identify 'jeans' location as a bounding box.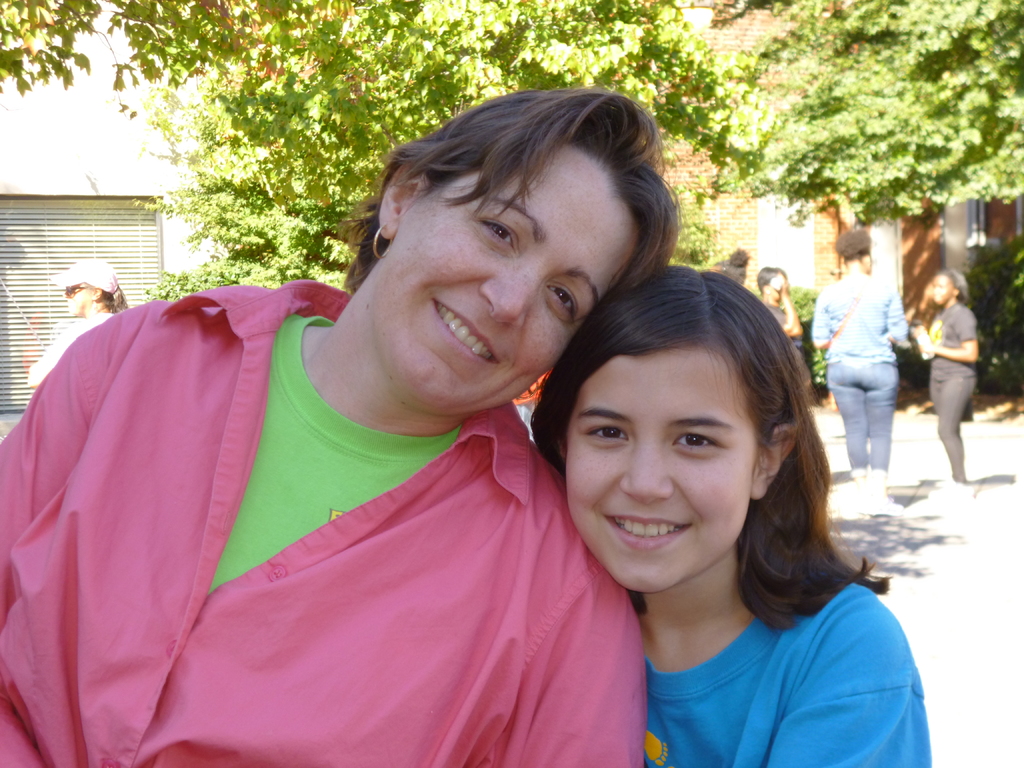
l=818, t=358, r=901, b=470.
